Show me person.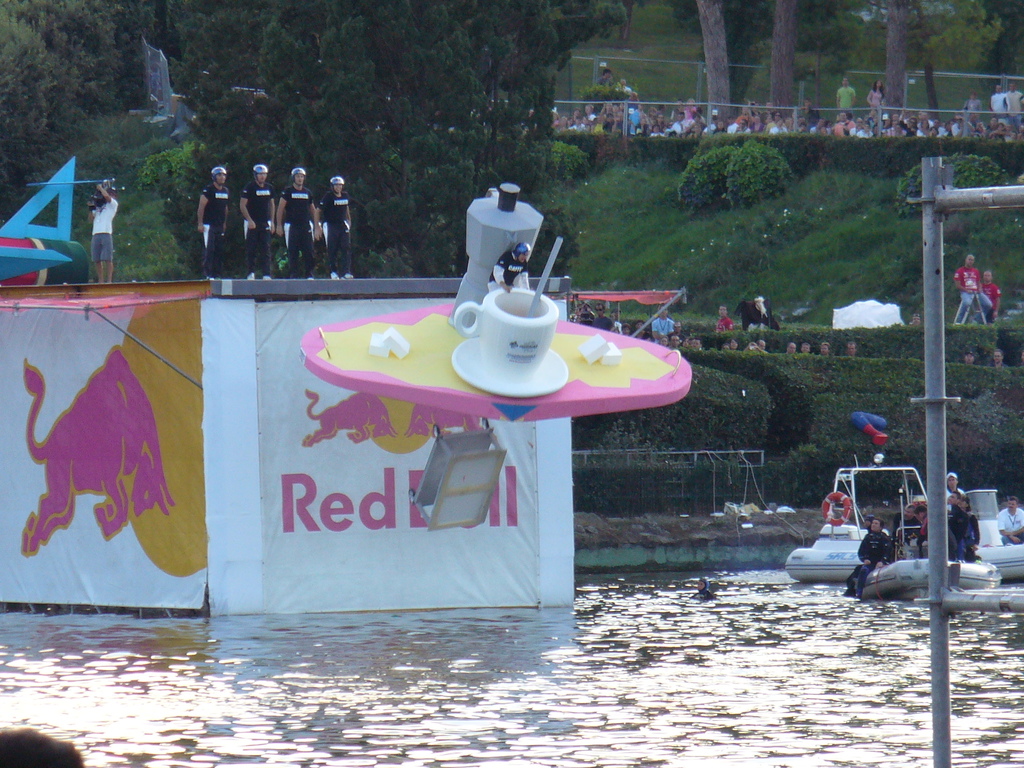
person is here: [x1=654, y1=310, x2=678, y2=349].
